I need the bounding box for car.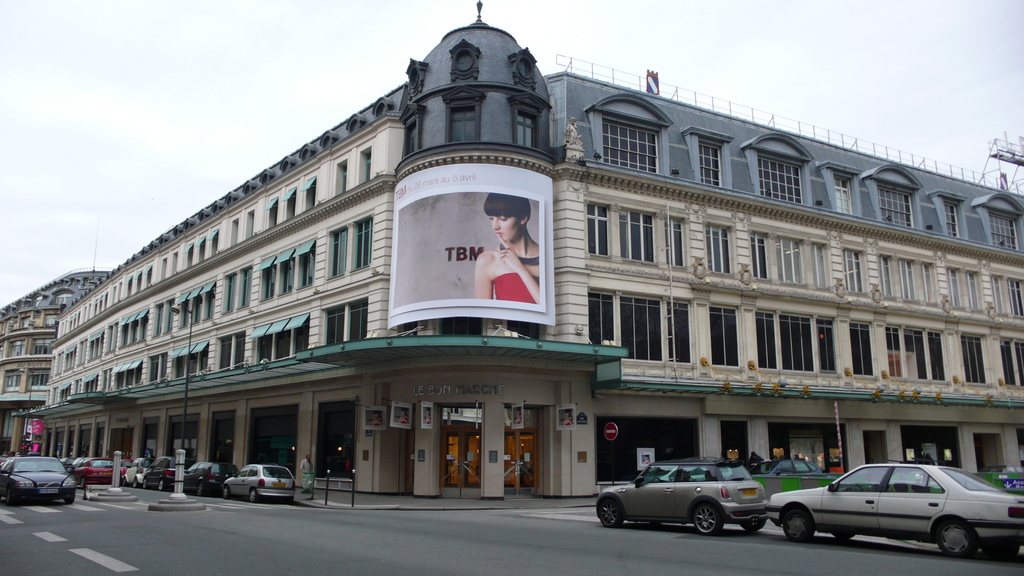
Here it is: [184,460,236,495].
